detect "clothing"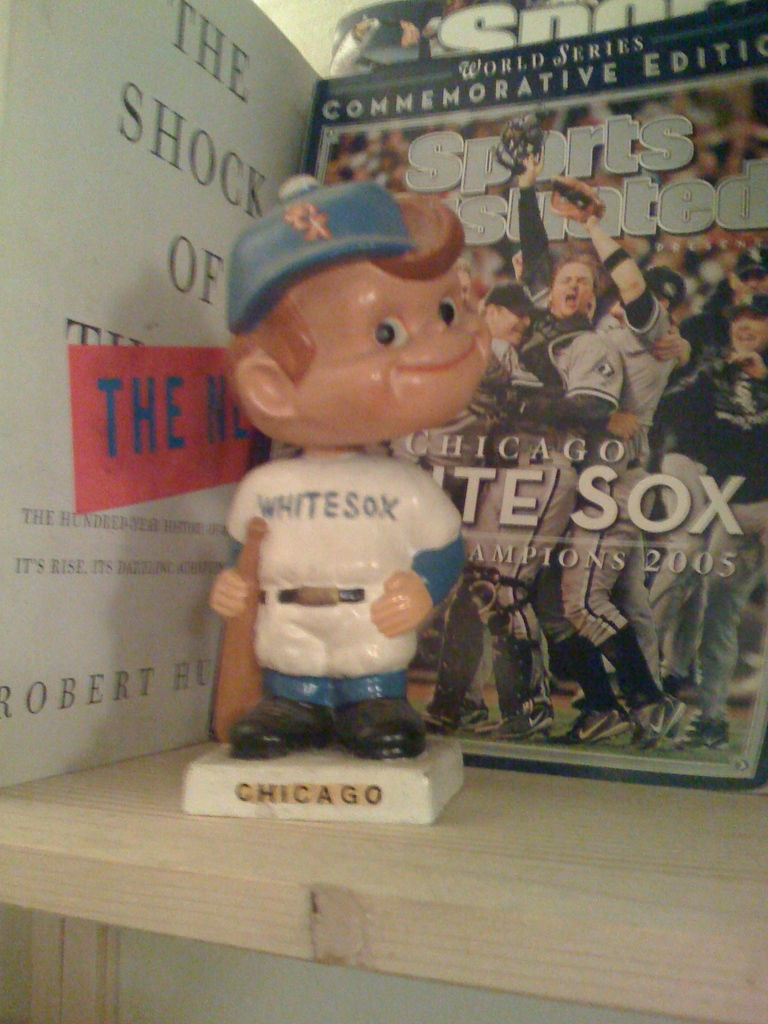
box=[392, 339, 534, 517]
